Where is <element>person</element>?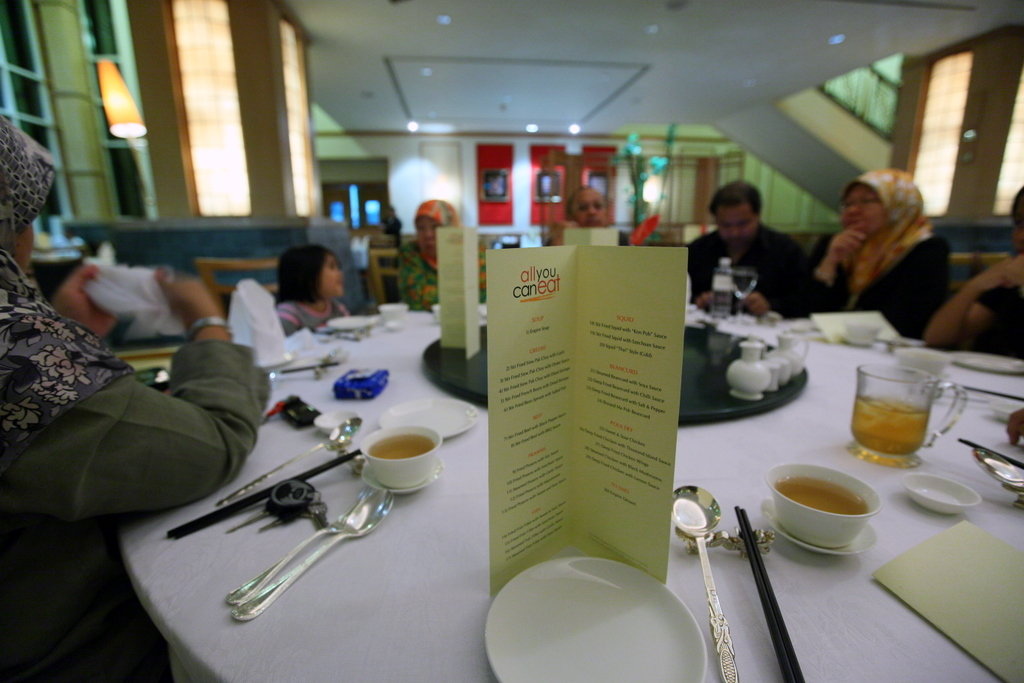
(918,183,1023,360).
